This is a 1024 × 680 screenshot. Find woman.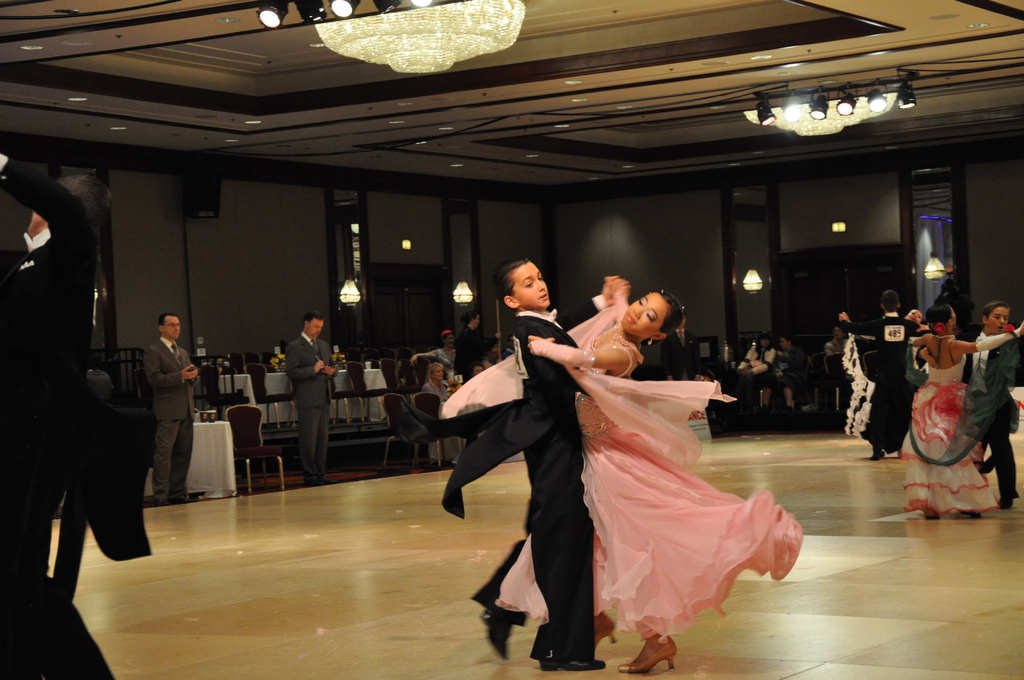
Bounding box: <bbox>418, 364, 473, 474</bbox>.
